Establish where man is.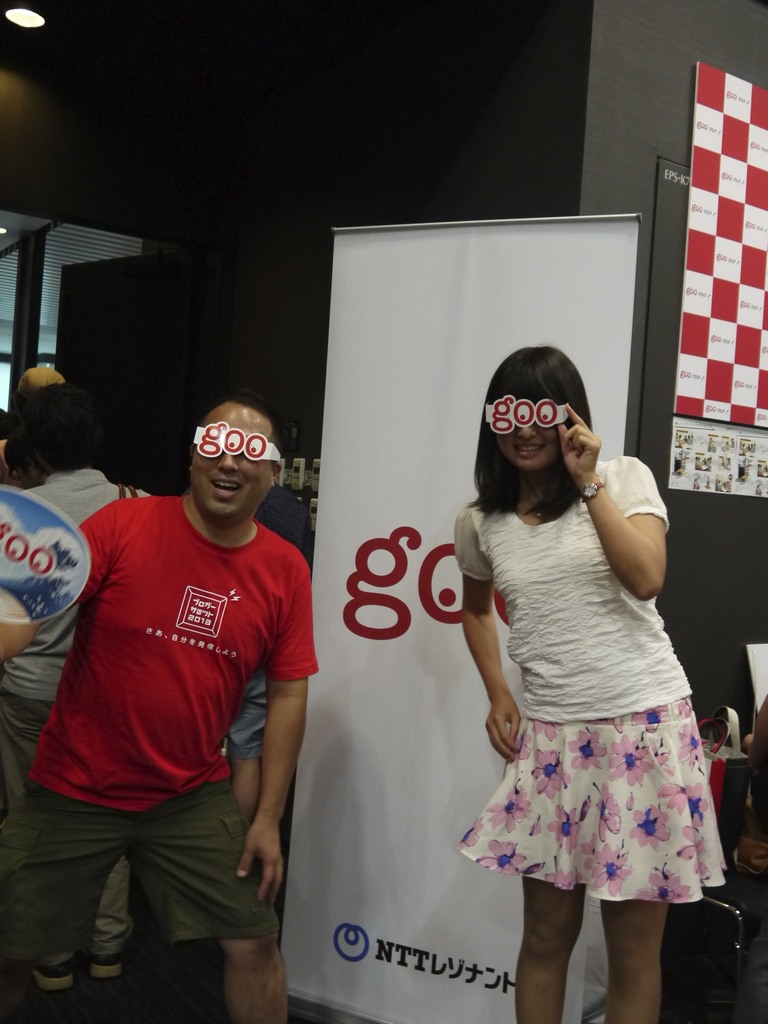
Established at 0 377 140 998.
